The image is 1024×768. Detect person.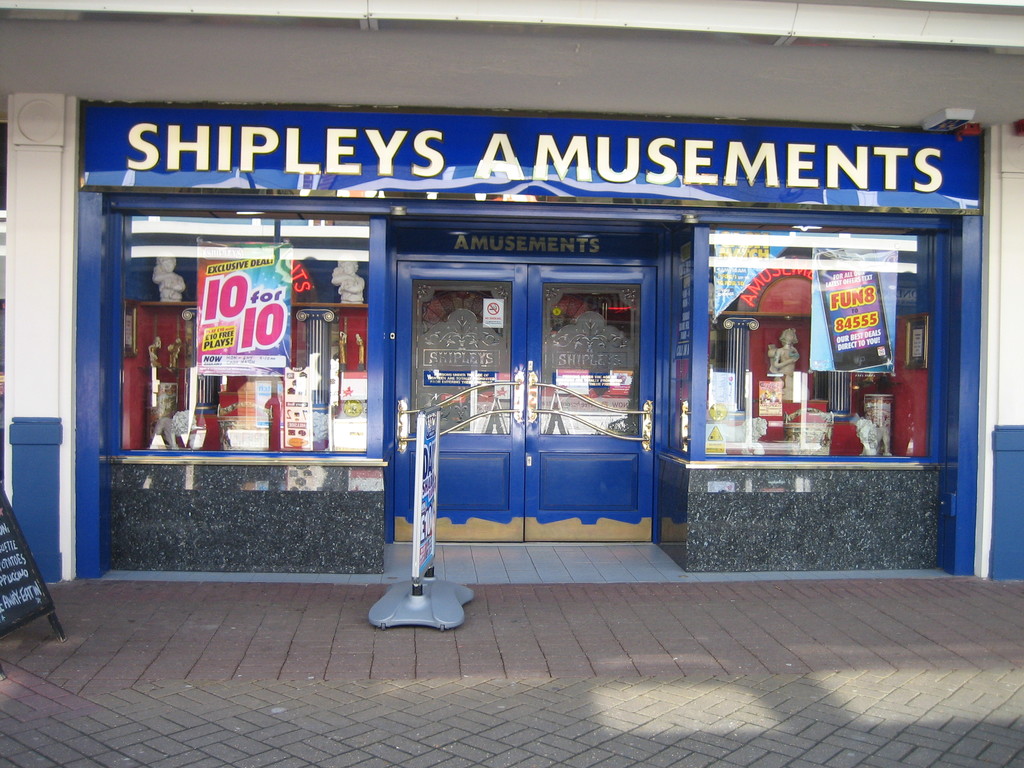
Detection: <box>153,253,183,301</box>.
